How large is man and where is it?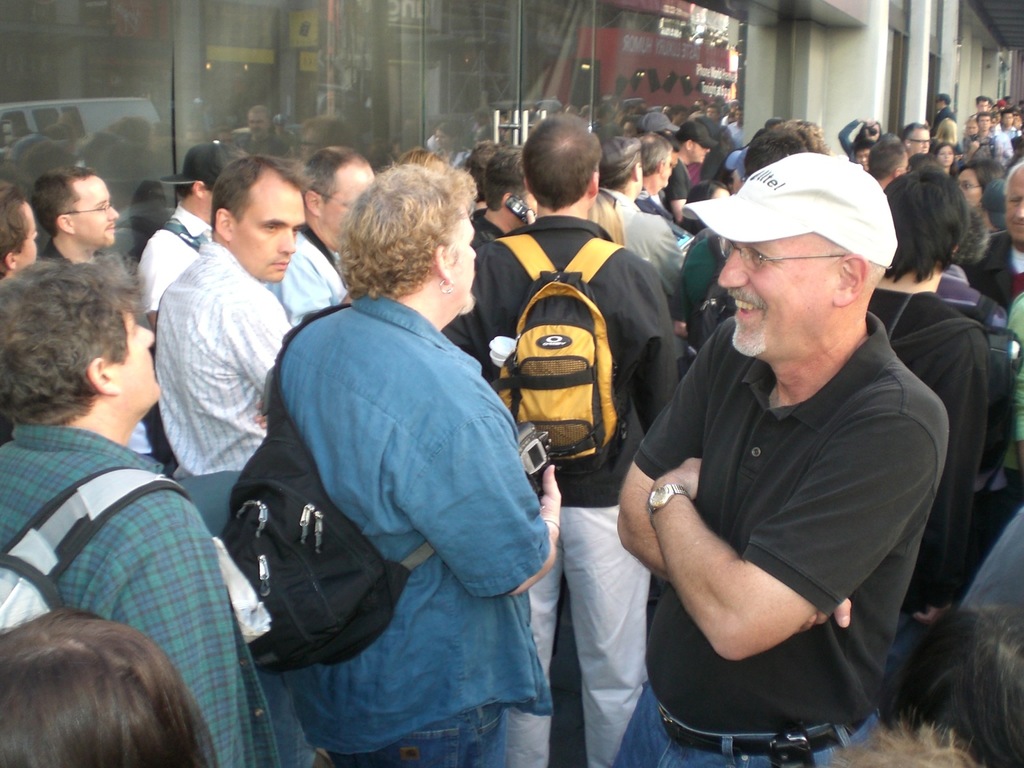
Bounding box: 435,114,684,764.
